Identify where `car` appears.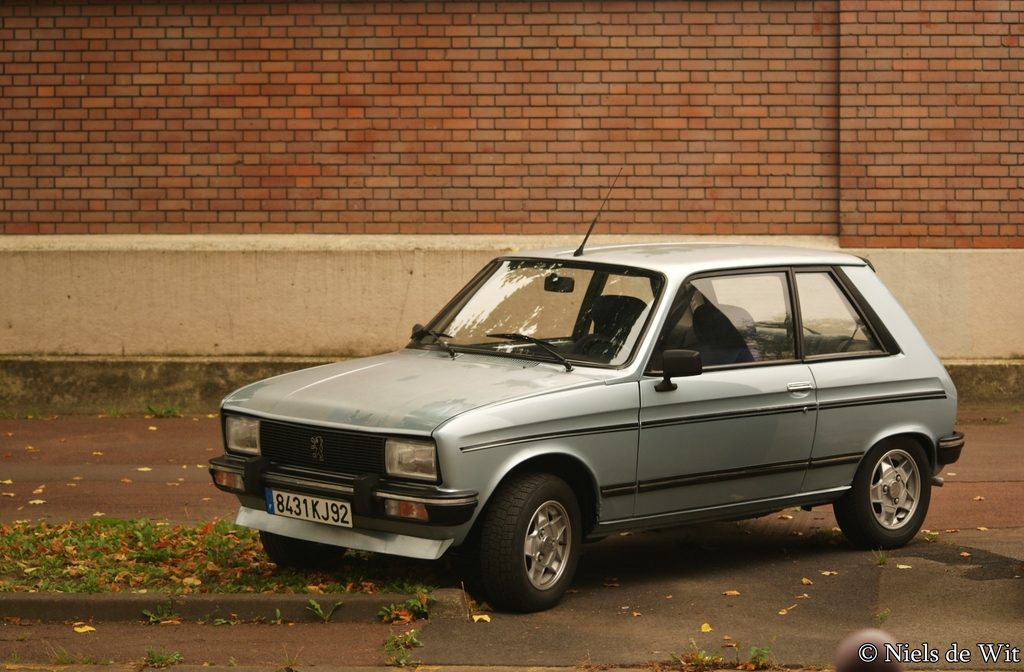
Appears at [left=204, top=241, right=971, bottom=613].
